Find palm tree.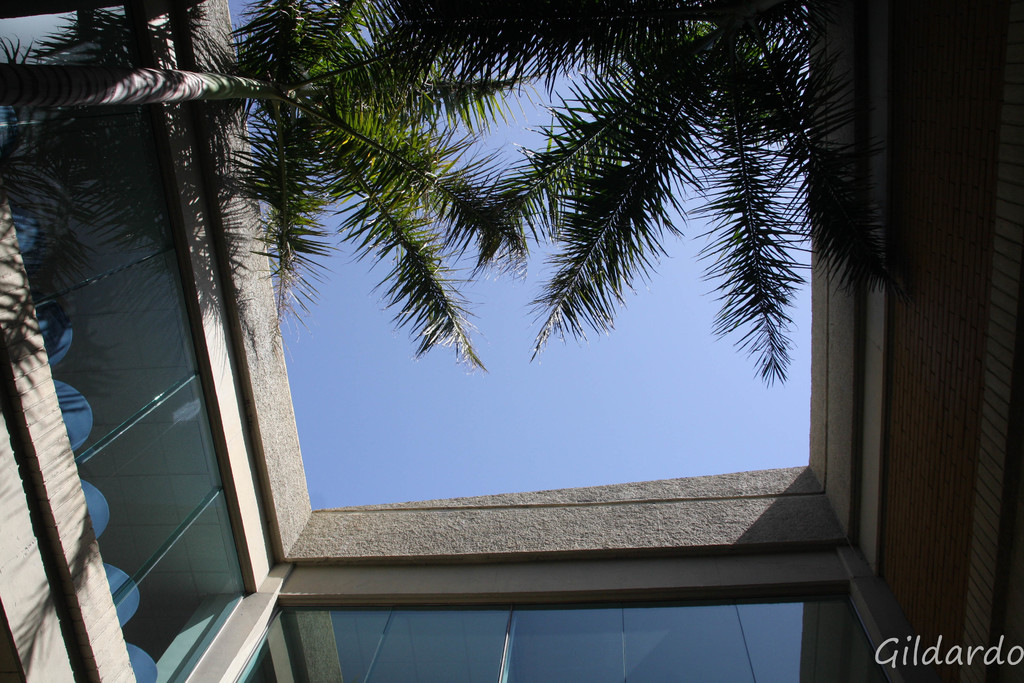
387,0,918,402.
